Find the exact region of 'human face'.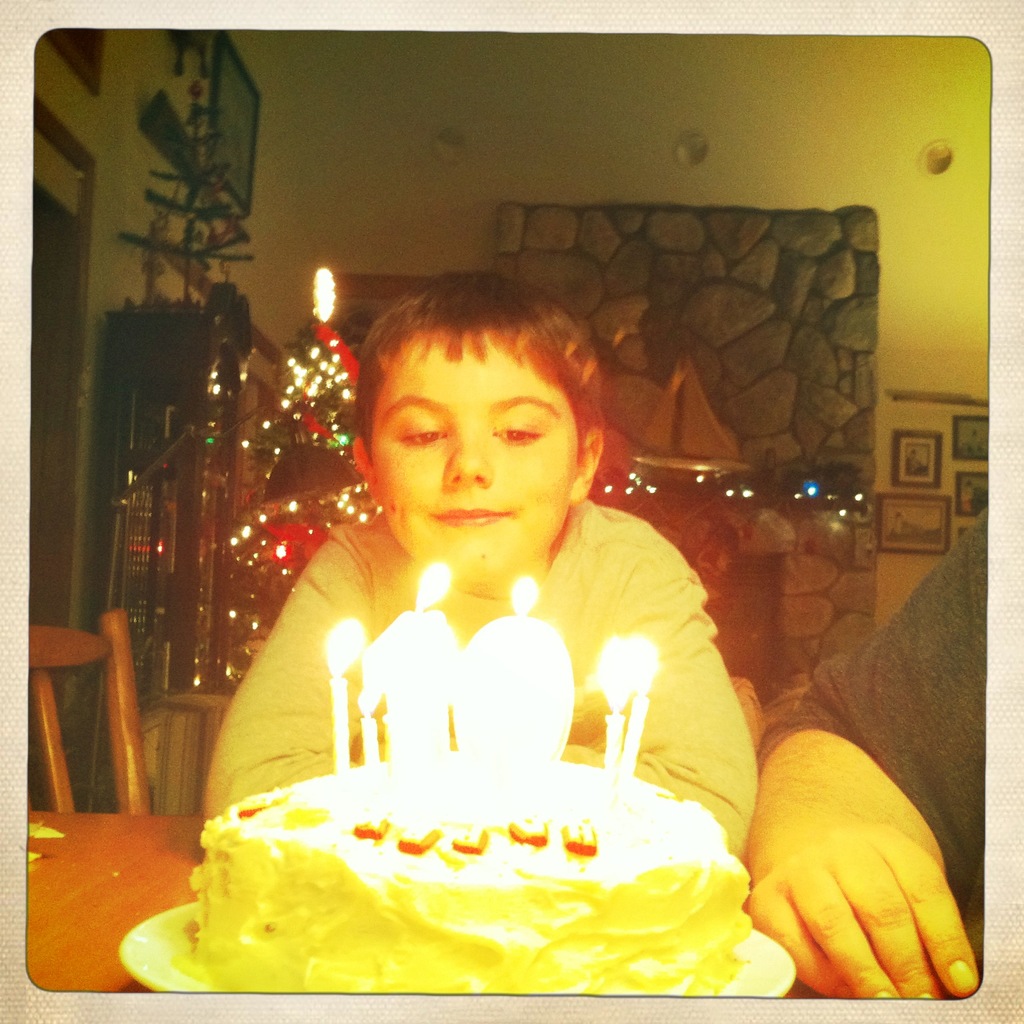
Exact region: (368, 333, 571, 576).
